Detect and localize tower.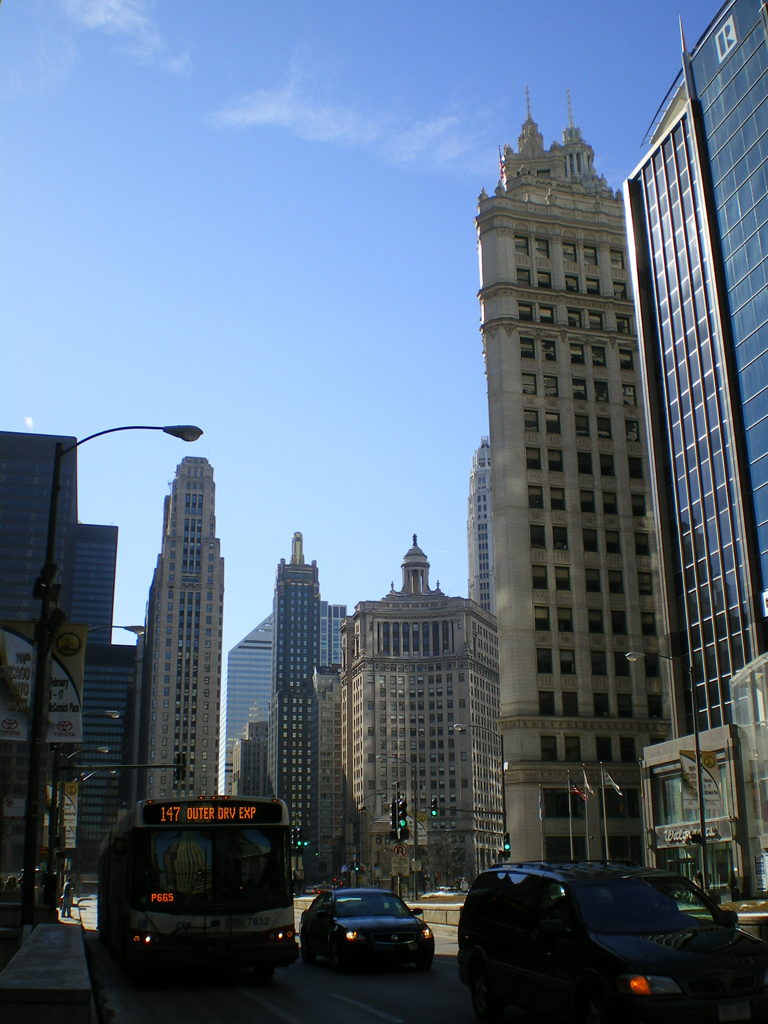
Localized at rect(276, 535, 327, 883).
